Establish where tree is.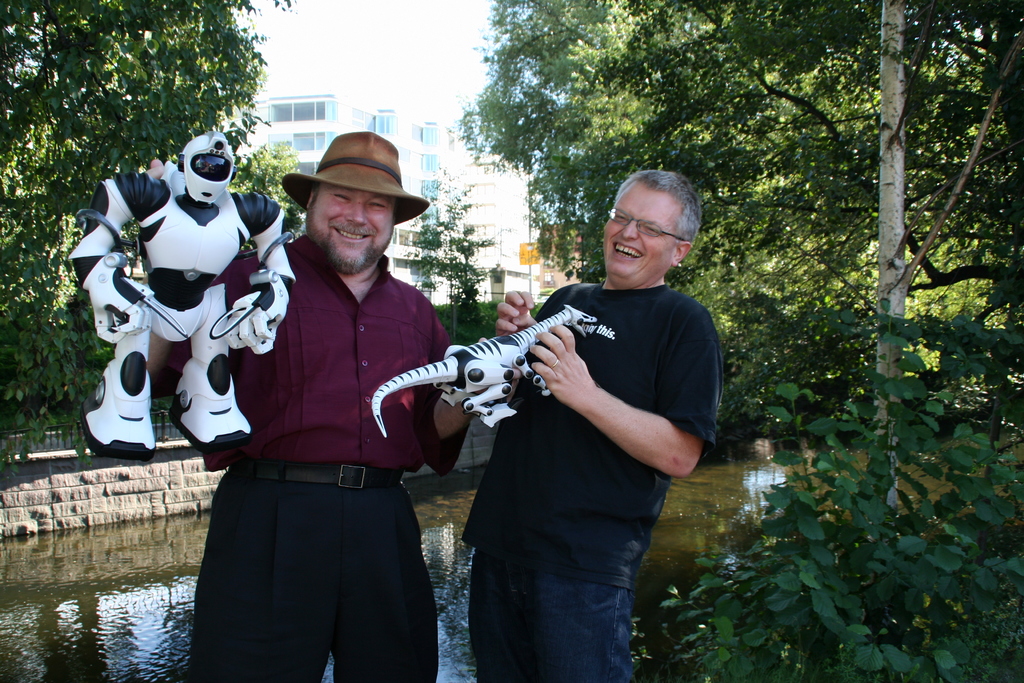
Established at BBox(222, 126, 312, 234).
